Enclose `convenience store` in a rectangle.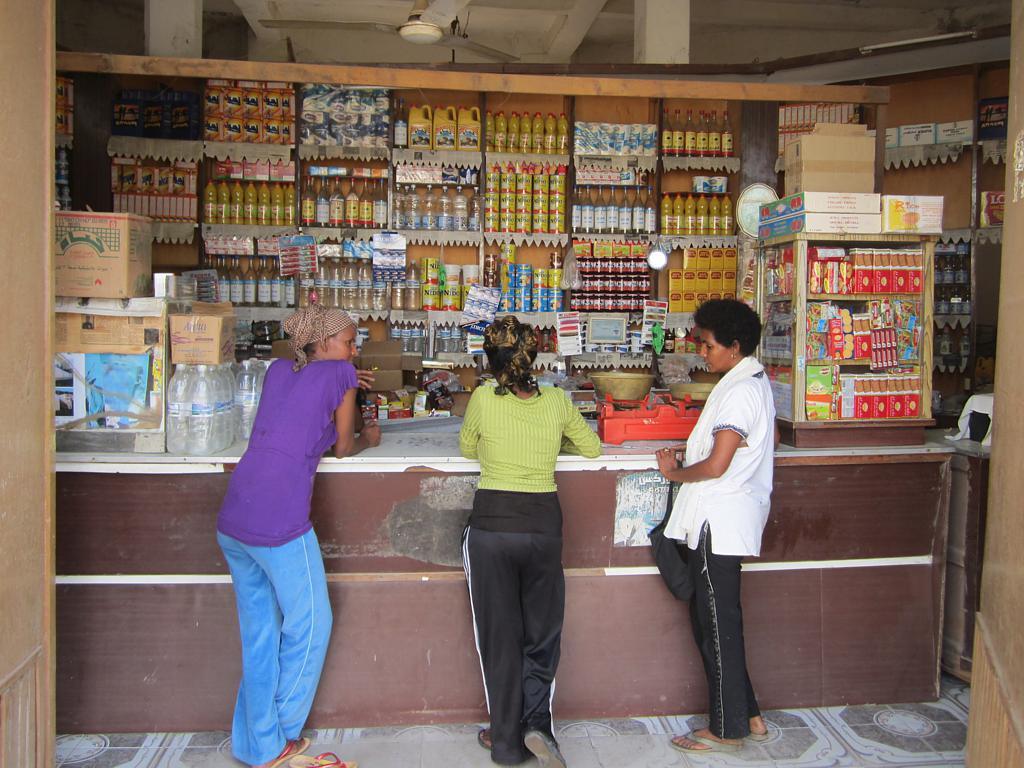
[left=12, top=23, right=993, bottom=727].
